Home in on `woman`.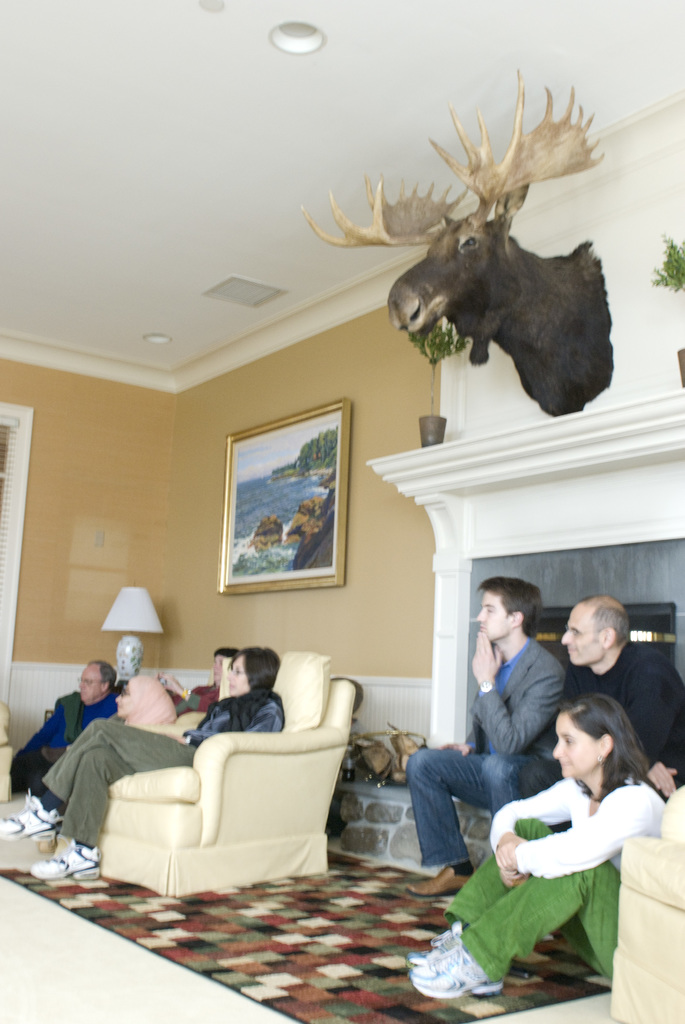
Homed in at [left=0, top=637, right=286, bottom=893].
